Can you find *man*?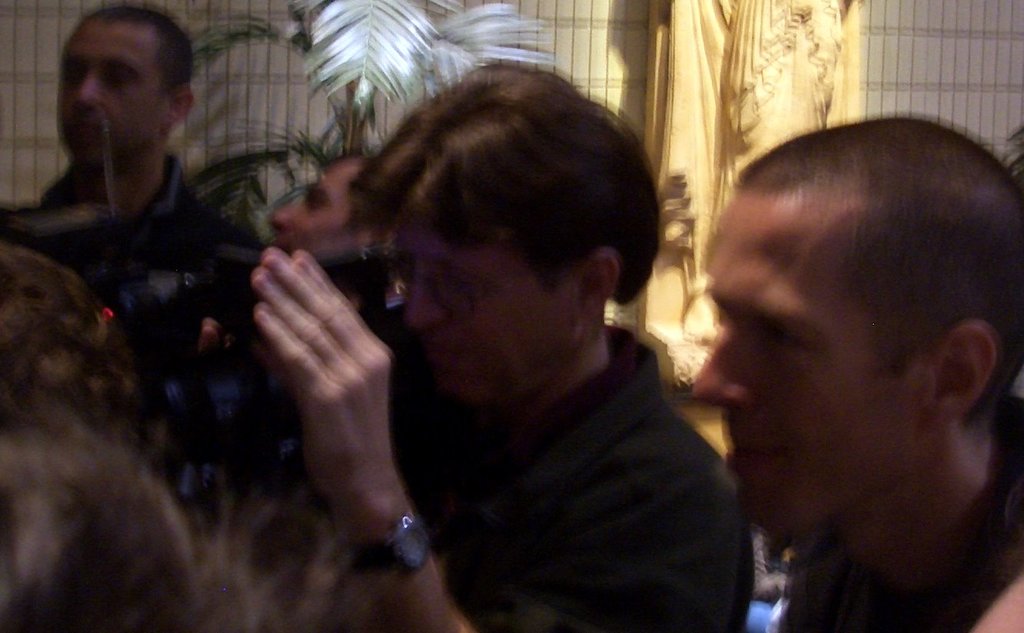
Yes, bounding box: (0, 6, 228, 505).
